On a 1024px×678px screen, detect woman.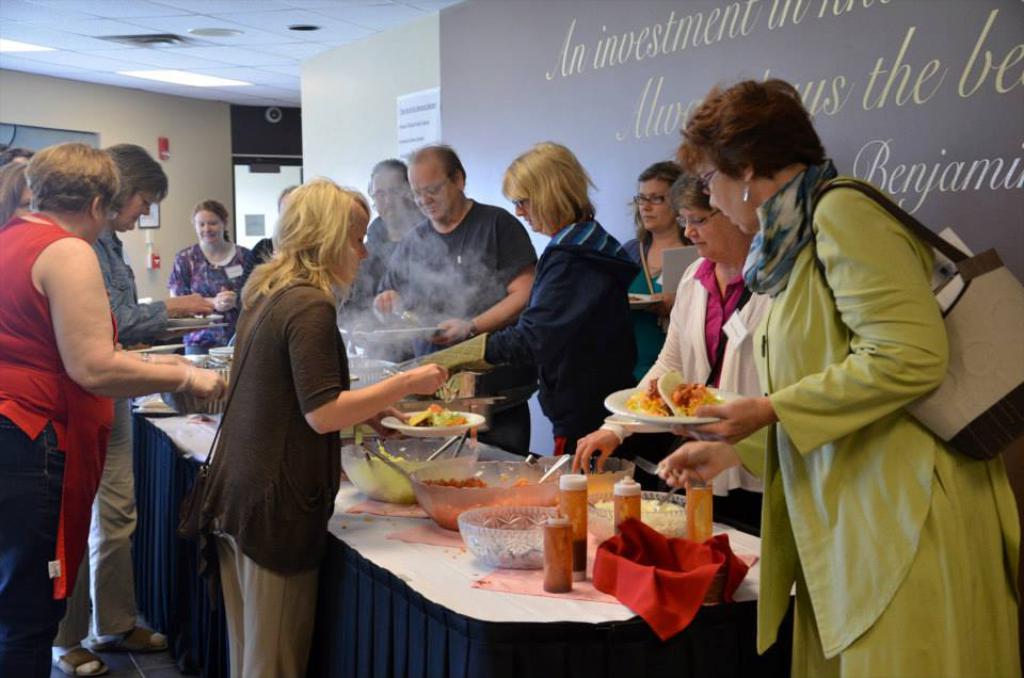
crop(169, 200, 253, 360).
